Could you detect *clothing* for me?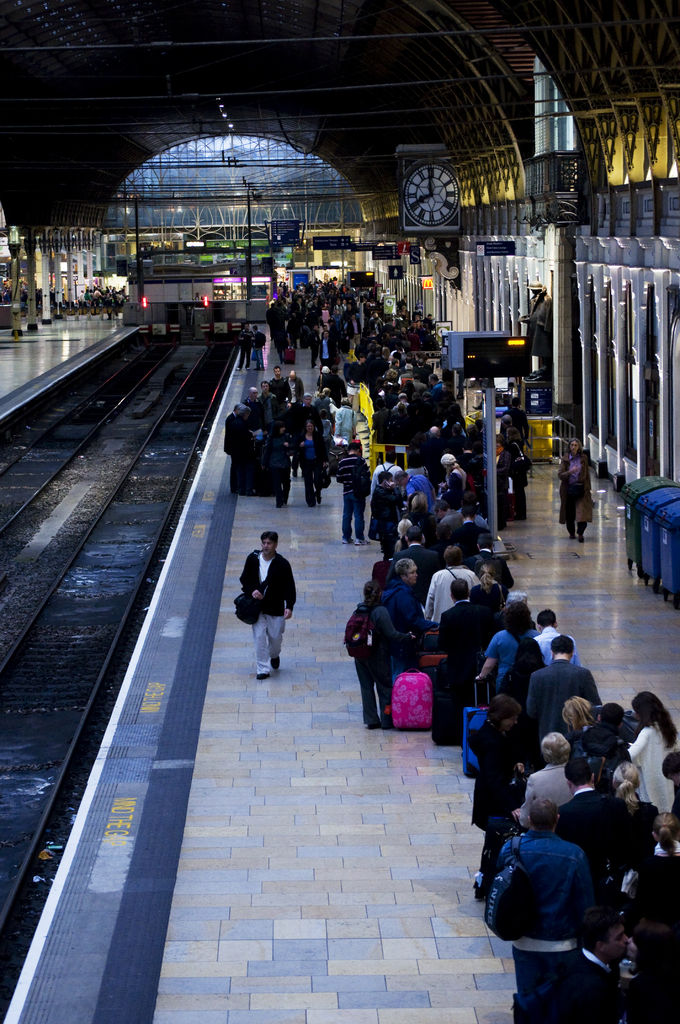
Detection result: 334 452 365 534.
